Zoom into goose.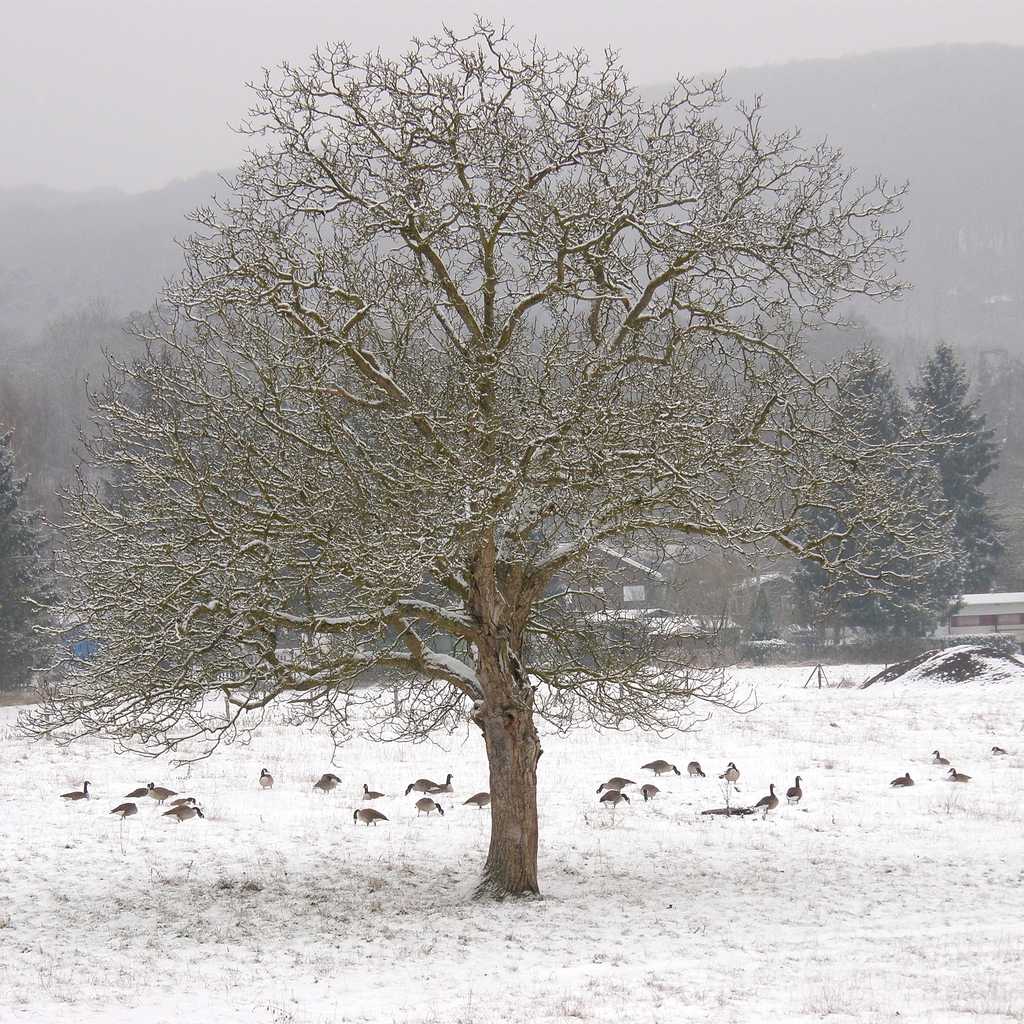
Zoom target: bbox(55, 783, 95, 796).
